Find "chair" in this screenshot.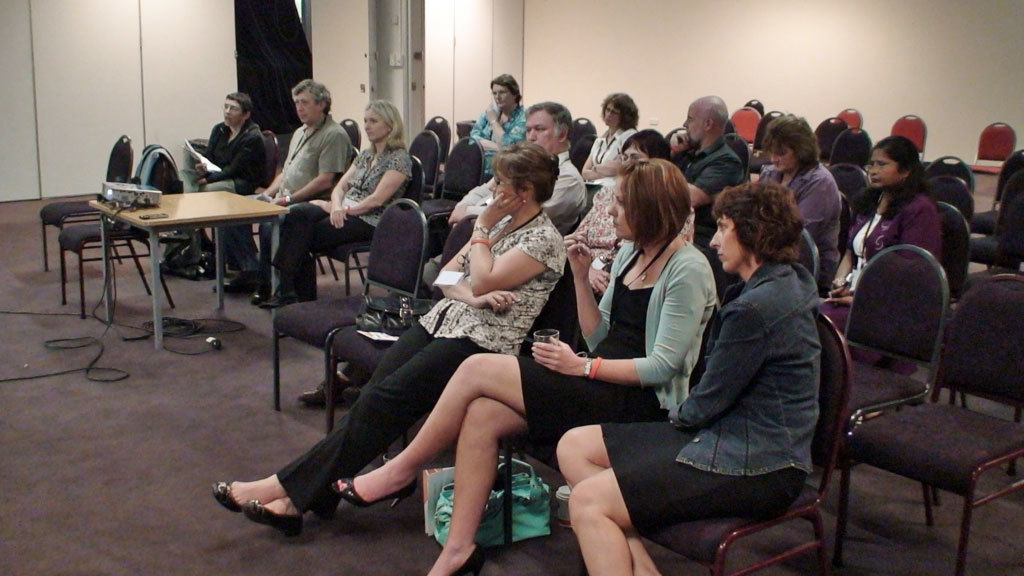
The bounding box for "chair" is x1=972 y1=144 x2=1023 y2=237.
